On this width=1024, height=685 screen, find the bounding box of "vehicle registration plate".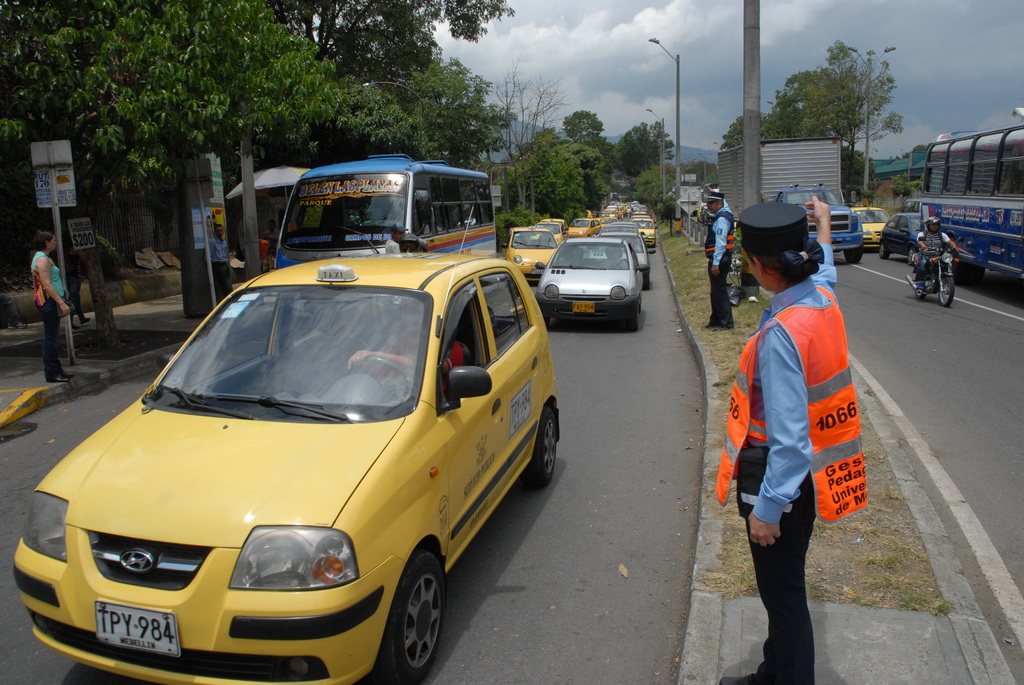
Bounding box: region(94, 597, 181, 659).
